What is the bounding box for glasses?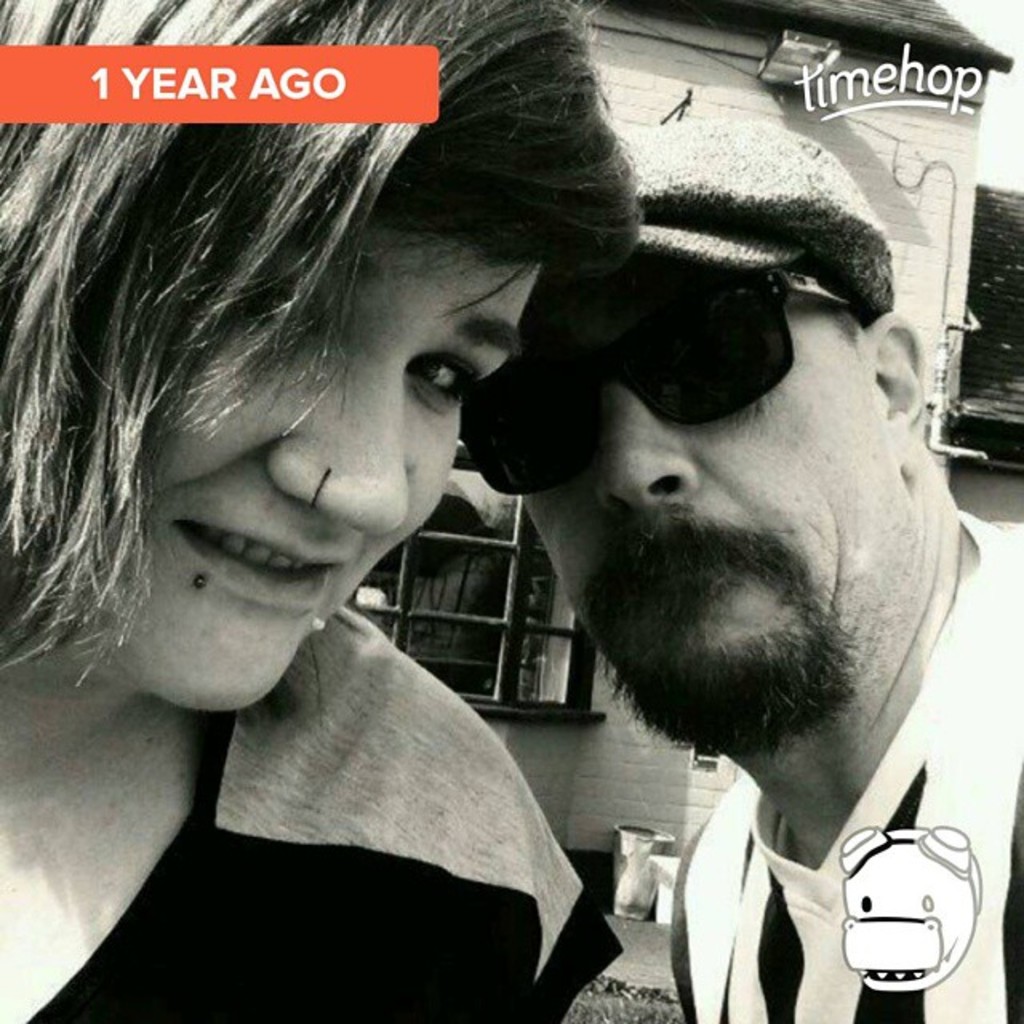
pyautogui.locateOnScreen(443, 285, 886, 469).
